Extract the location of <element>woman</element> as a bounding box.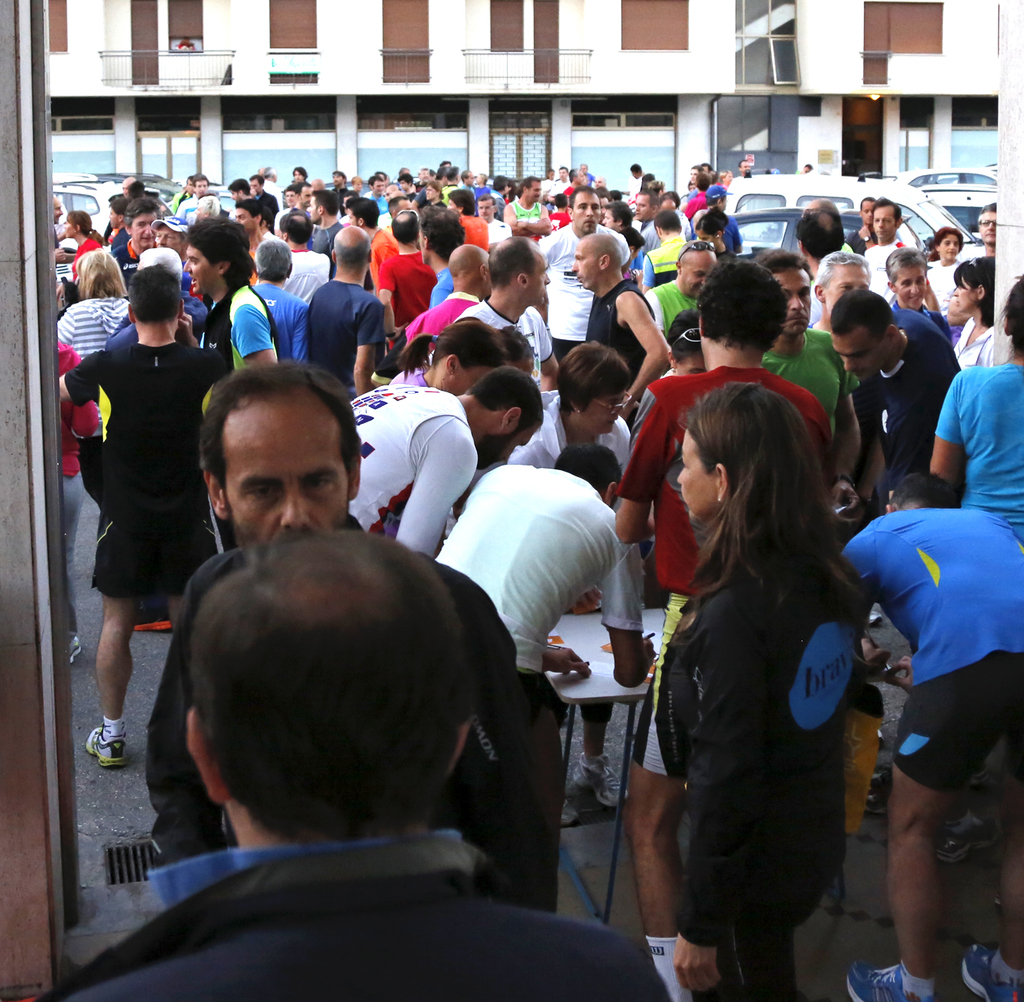
locate(54, 247, 133, 510).
